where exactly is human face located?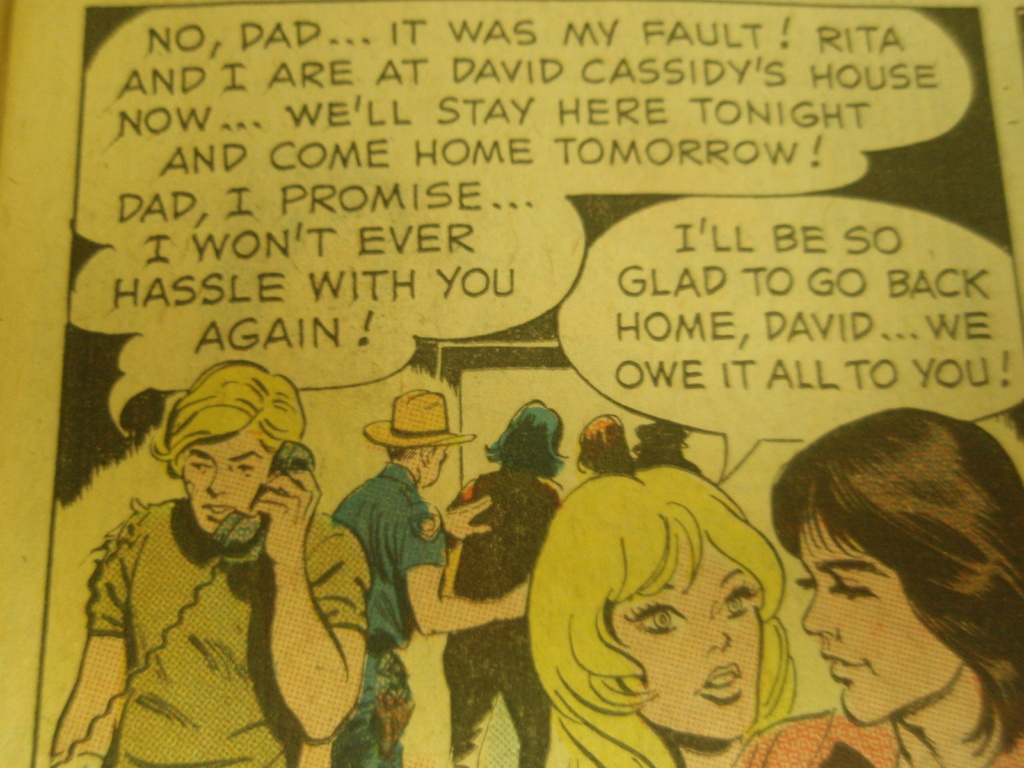
Its bounding box is [170, 420, 269, 536].
